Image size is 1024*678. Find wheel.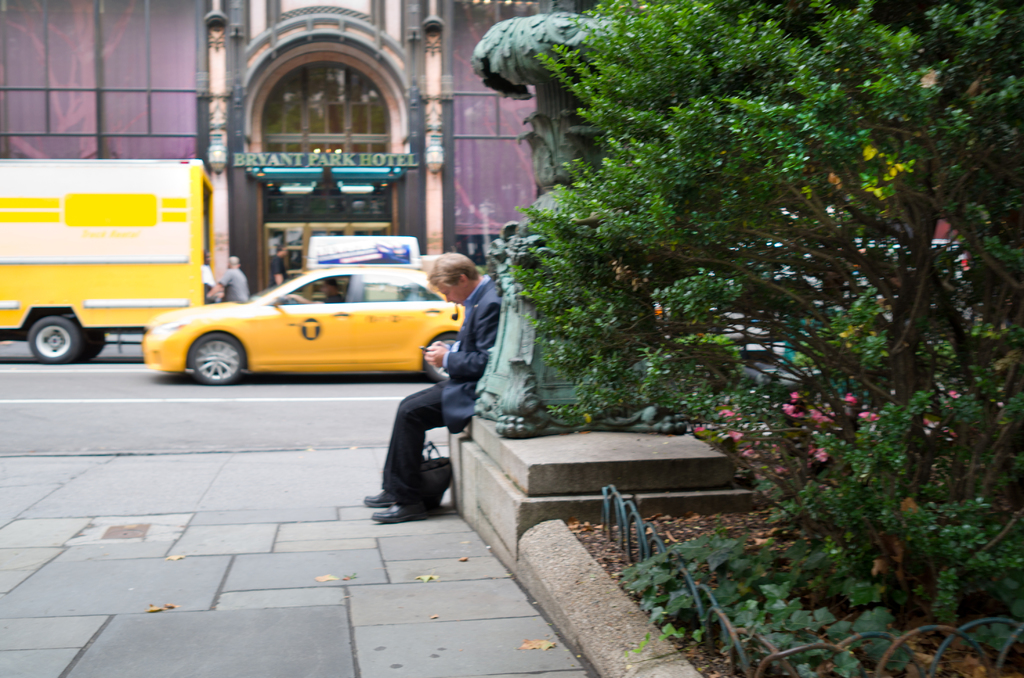
bbox=[188, 336, 247, 396].
